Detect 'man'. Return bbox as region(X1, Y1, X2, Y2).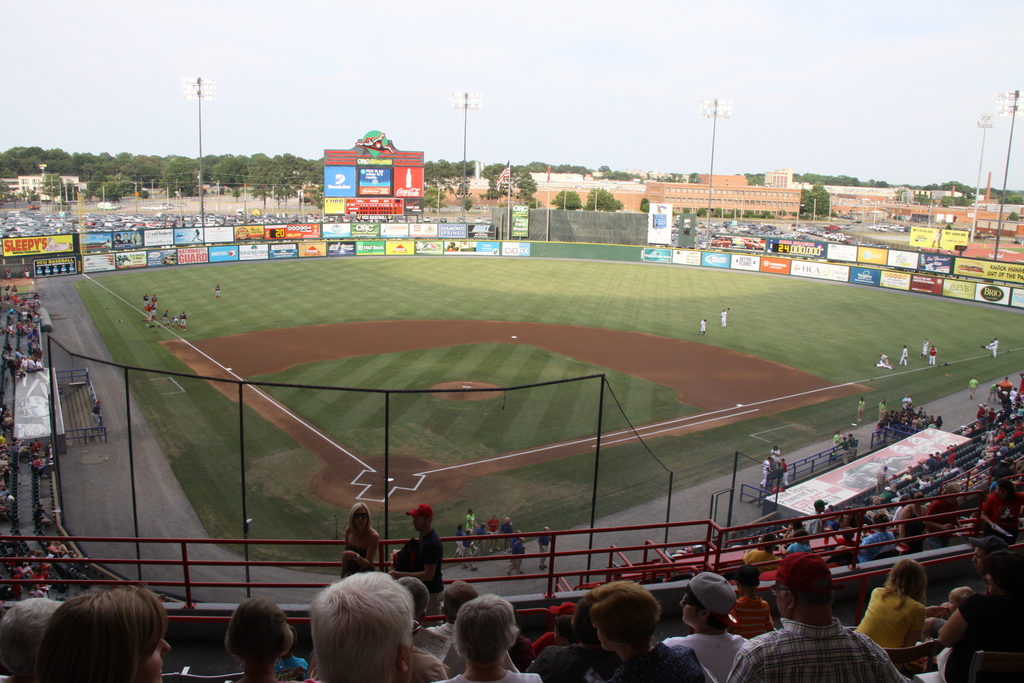
region(145, 295, 149, 309).
